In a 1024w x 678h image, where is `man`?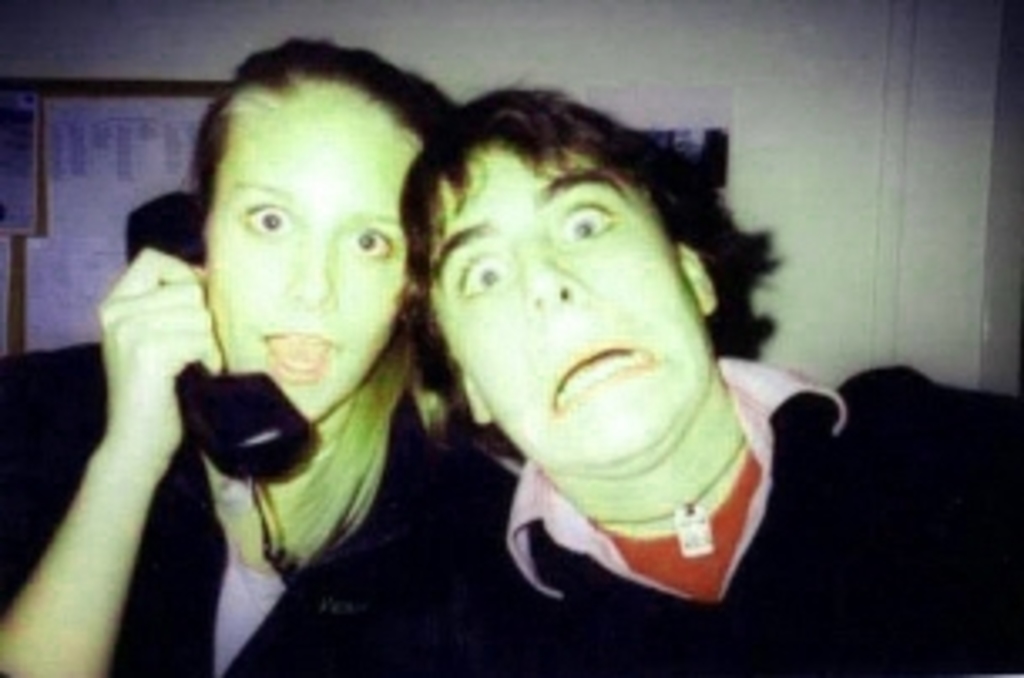
(left=215, top=87, right=1021, bottom=675).
